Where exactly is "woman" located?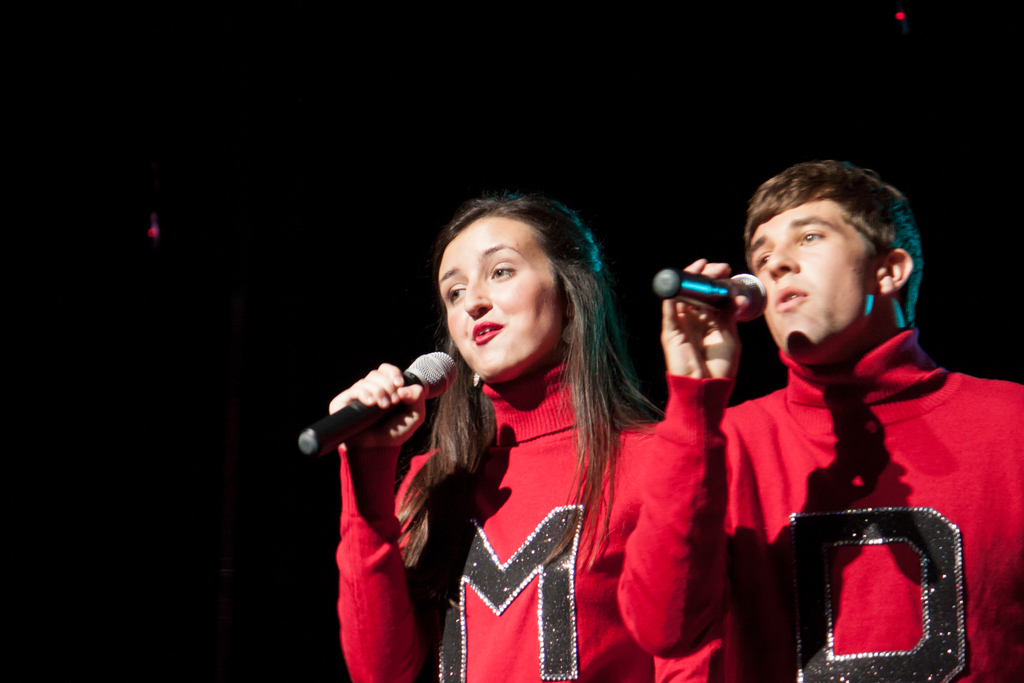
Its bounding box is crop(325, 191, 724, 682).
